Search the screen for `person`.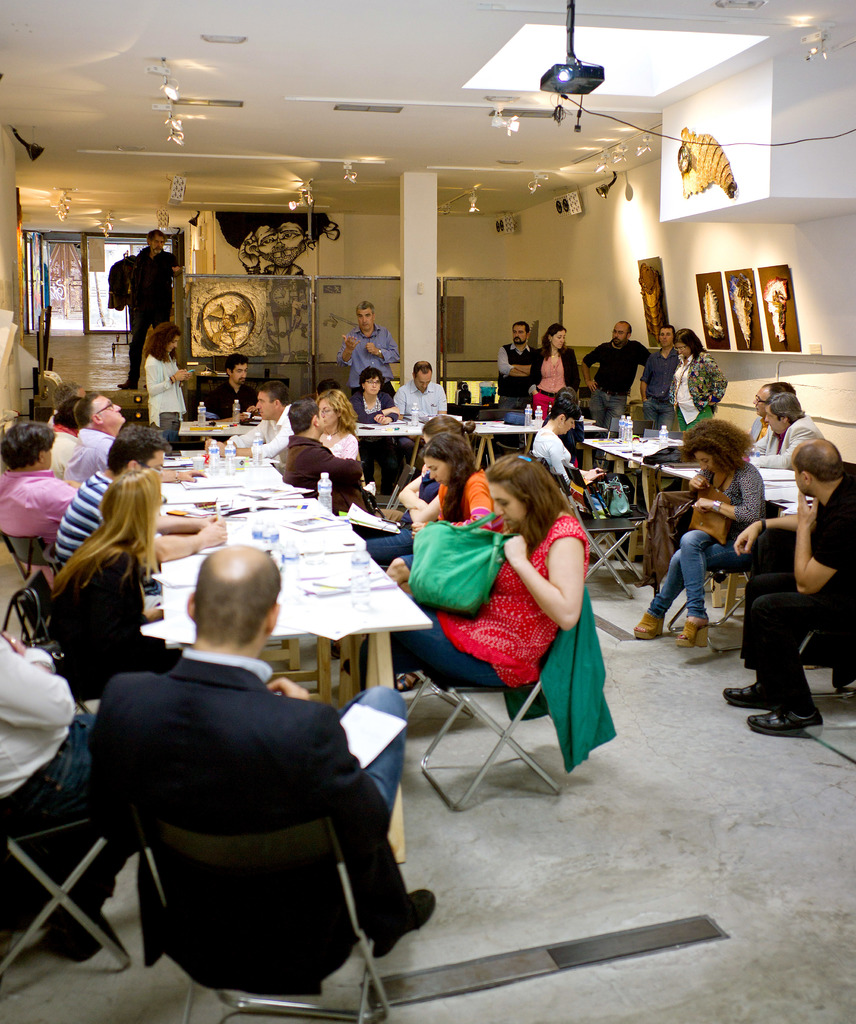
Found at left=534, top=388, right=588, bottom=460.
